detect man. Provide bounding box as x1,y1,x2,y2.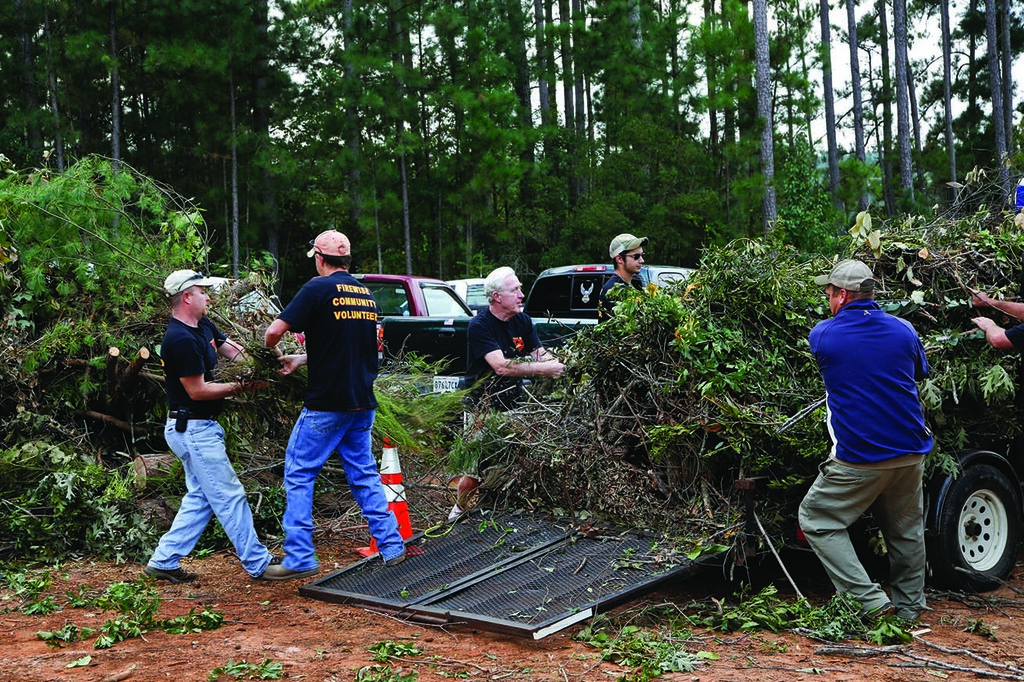
794,254,941,606.
